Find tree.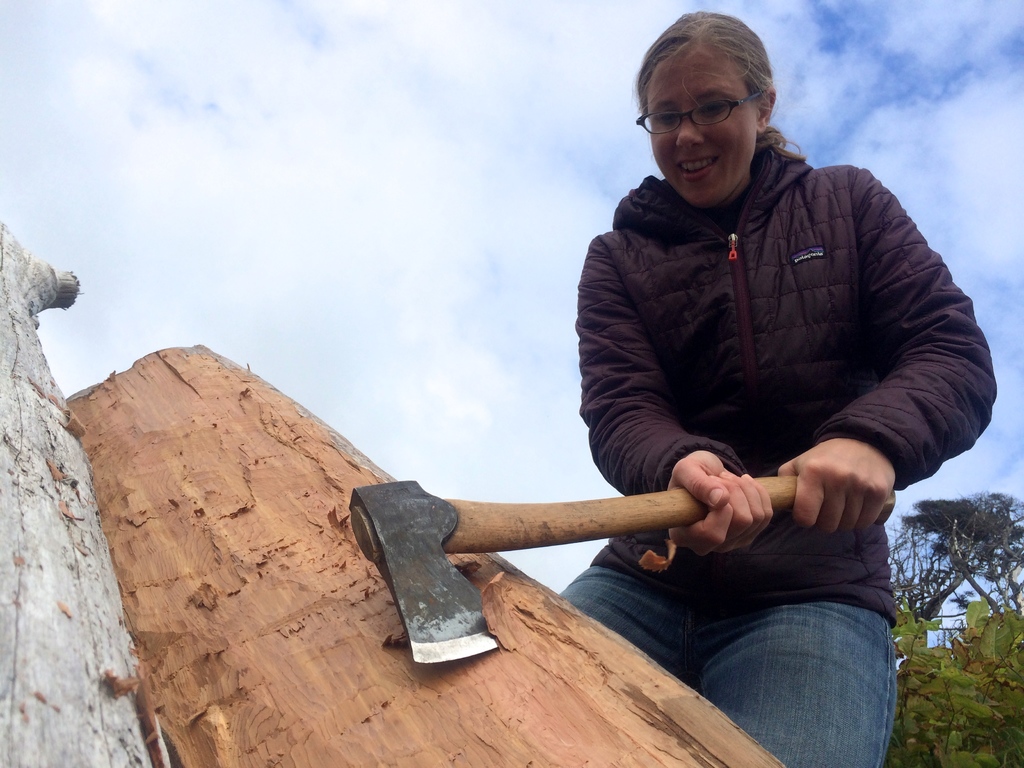
pyautogui.locateOnScreen(897, 463, 1008, 663).
